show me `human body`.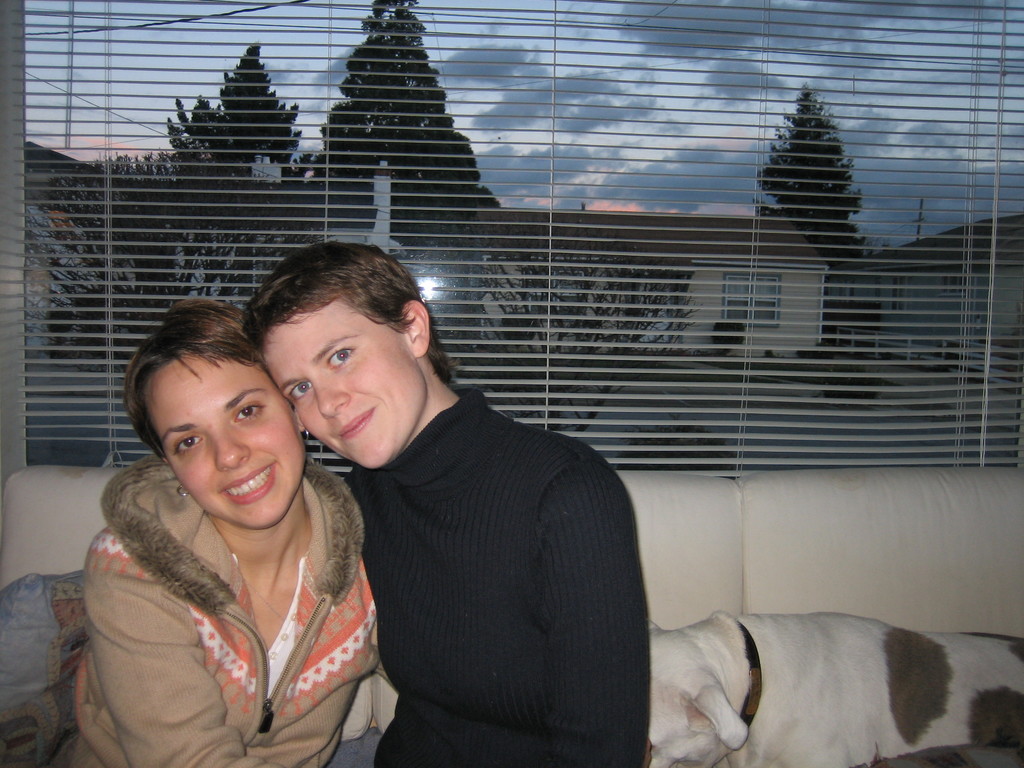
`human body` is here: box=[237, 237, 654, 767].
